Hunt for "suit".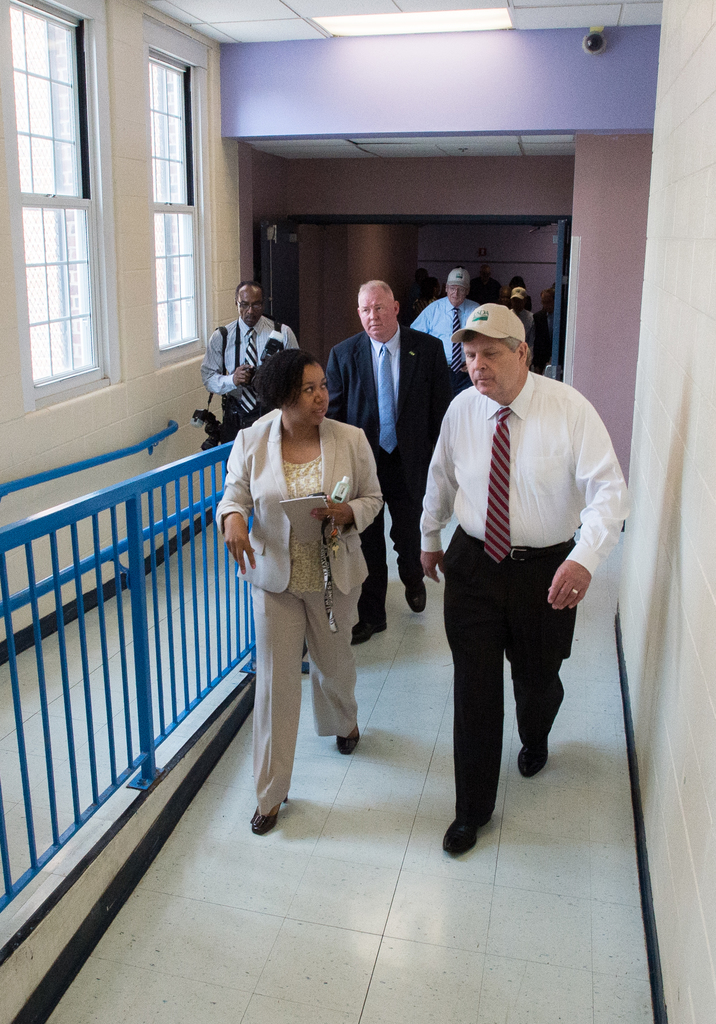
Hunted down at bbox=[419, 349, 605, 849].
